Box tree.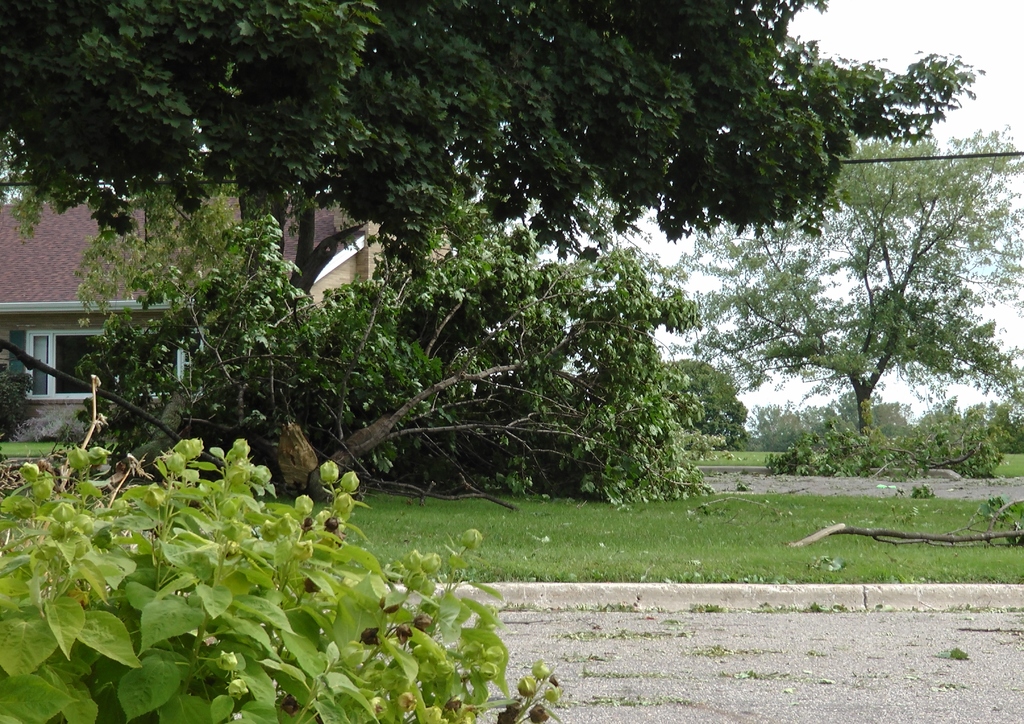
bbox=(0, 0, 984, 299).
